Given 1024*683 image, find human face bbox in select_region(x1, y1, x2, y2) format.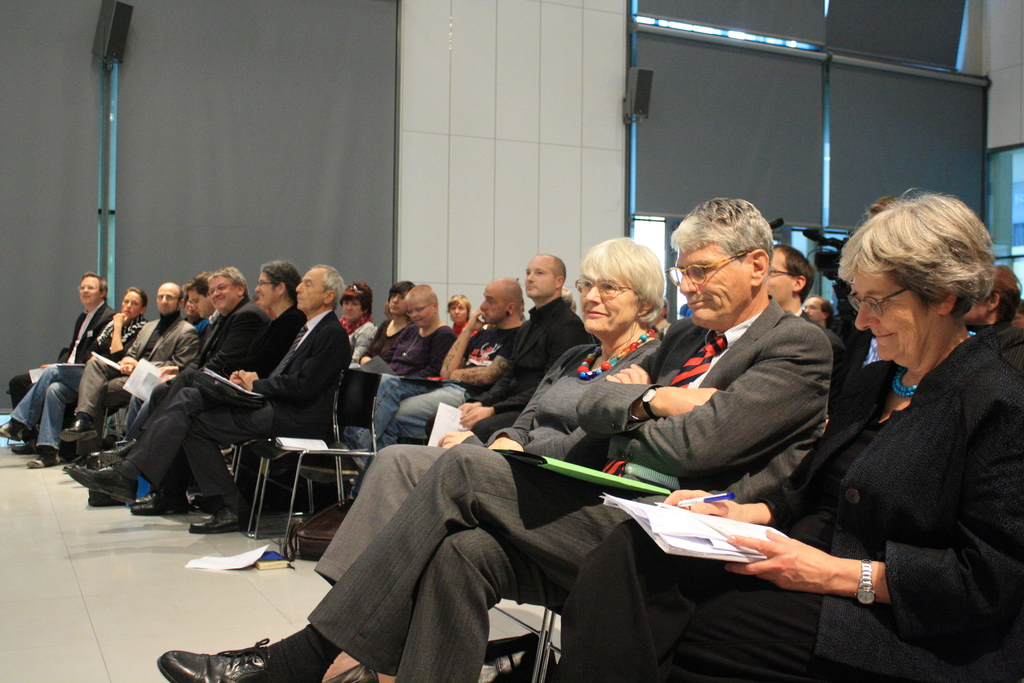
select_region(806, 300, 824, 324).
